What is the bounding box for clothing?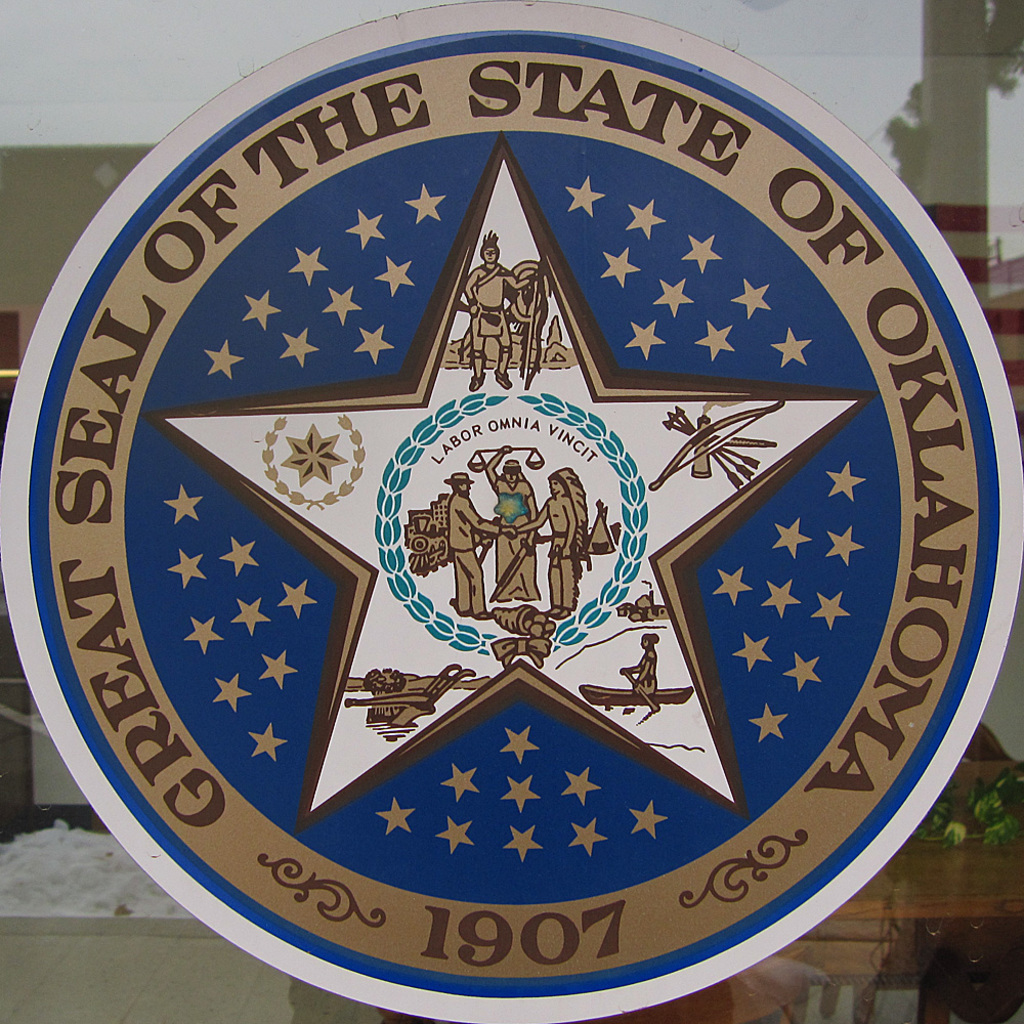
box(440, 492, 501, 612).
